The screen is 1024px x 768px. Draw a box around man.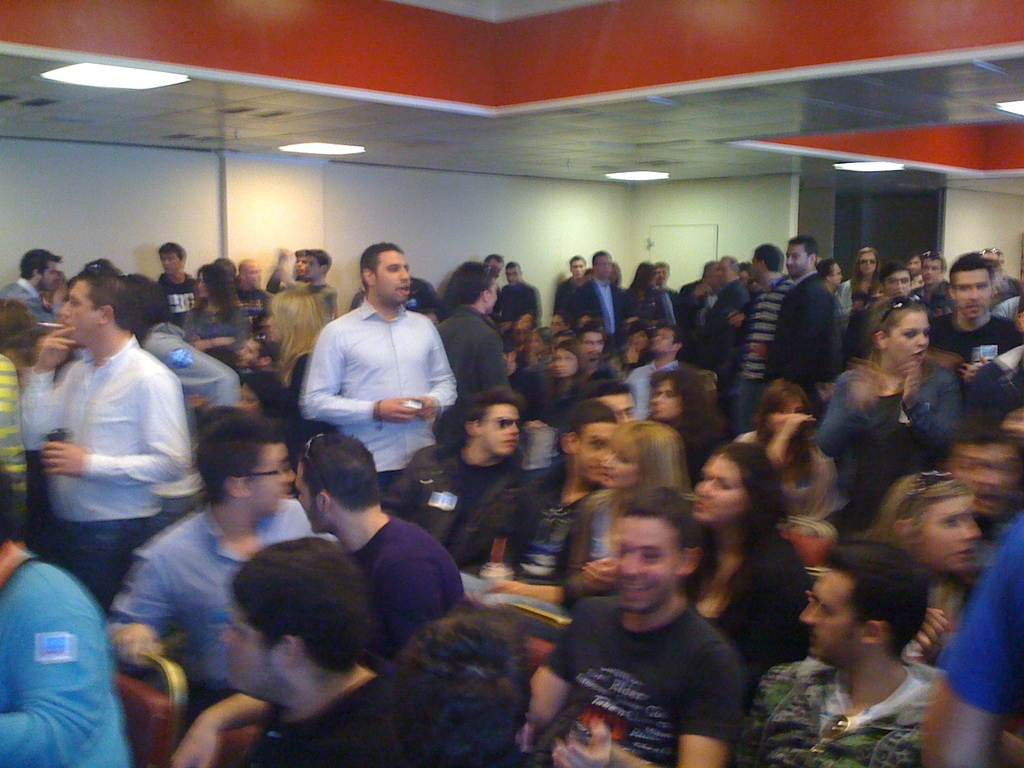
(432, 260, 505, 447).
